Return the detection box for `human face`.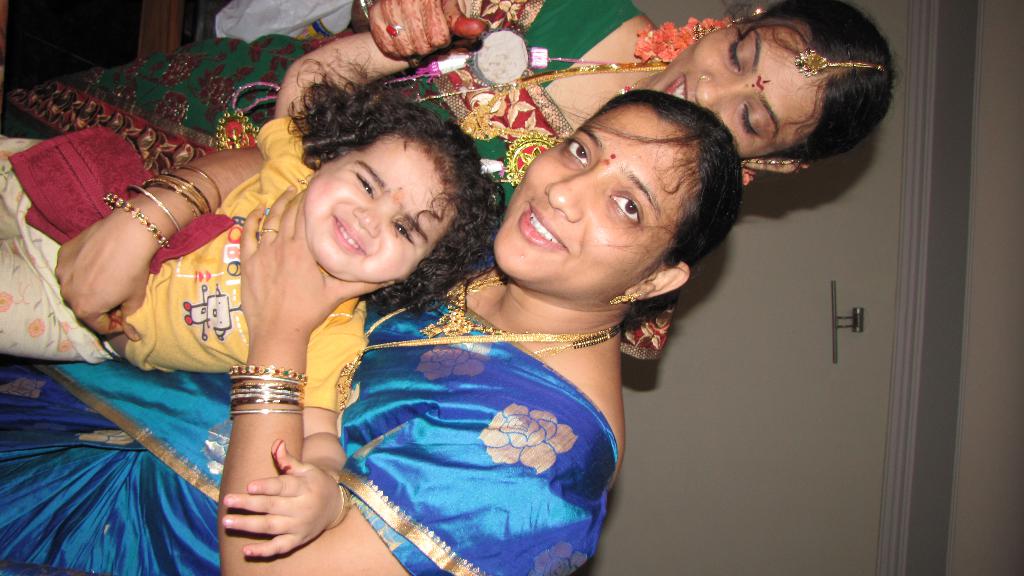
bbox=[637, 25, 816, 160].
